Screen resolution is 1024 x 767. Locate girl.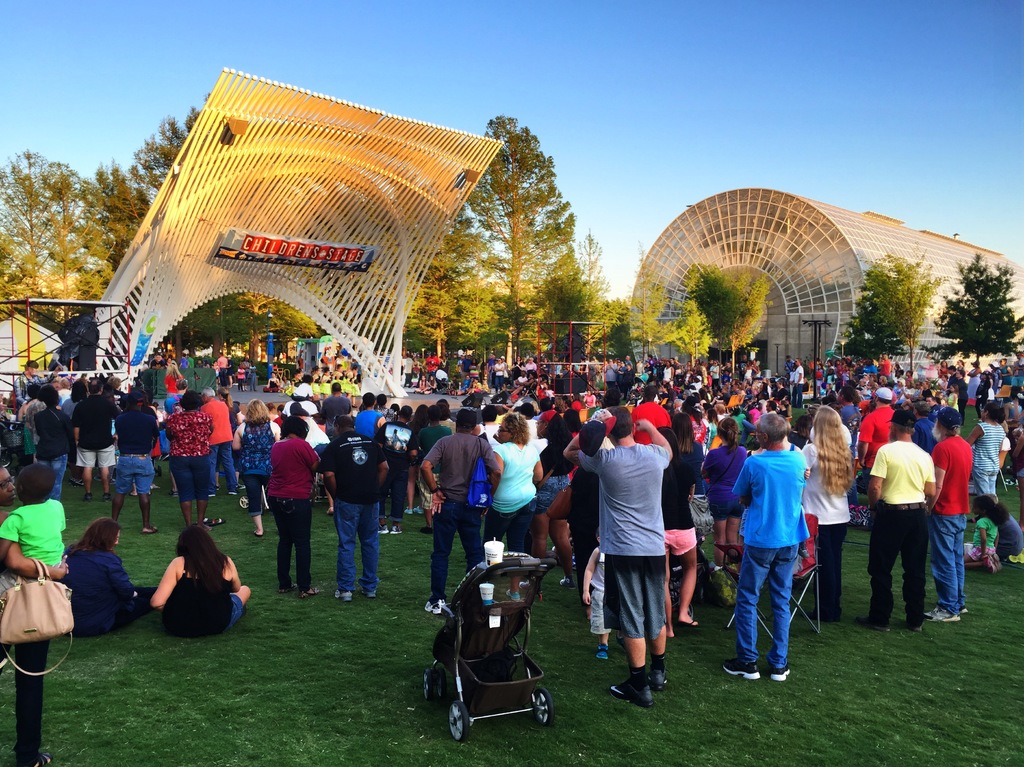
box=[63, 515, 155, 637].
